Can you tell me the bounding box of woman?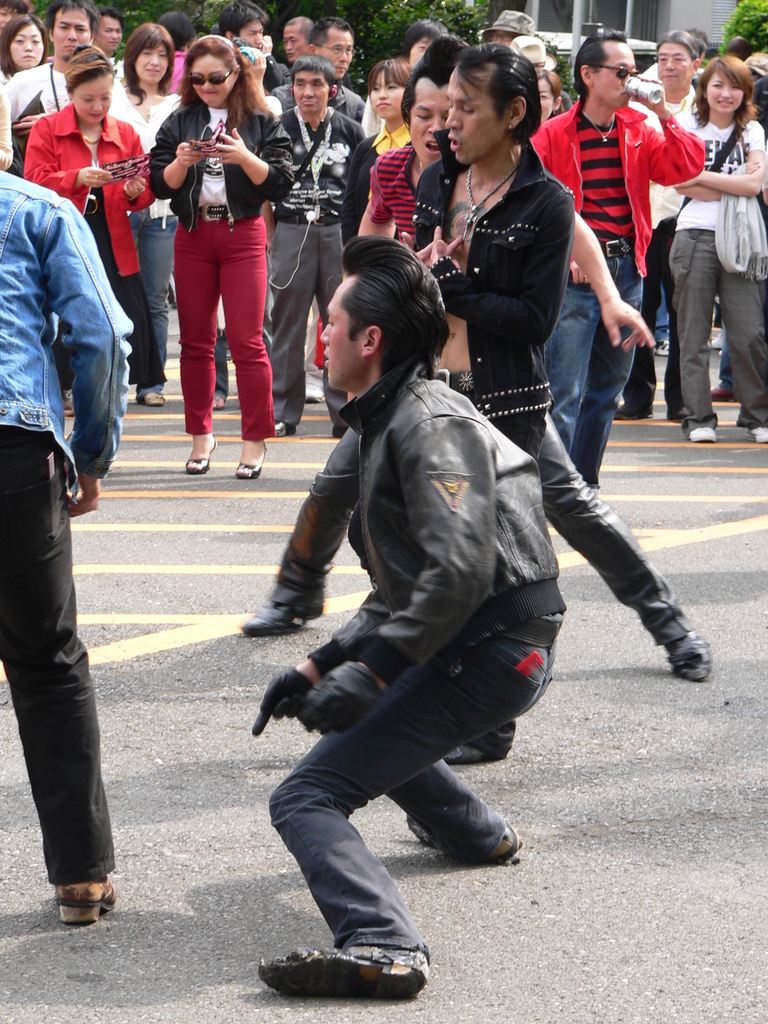
[147,0,276,462].
